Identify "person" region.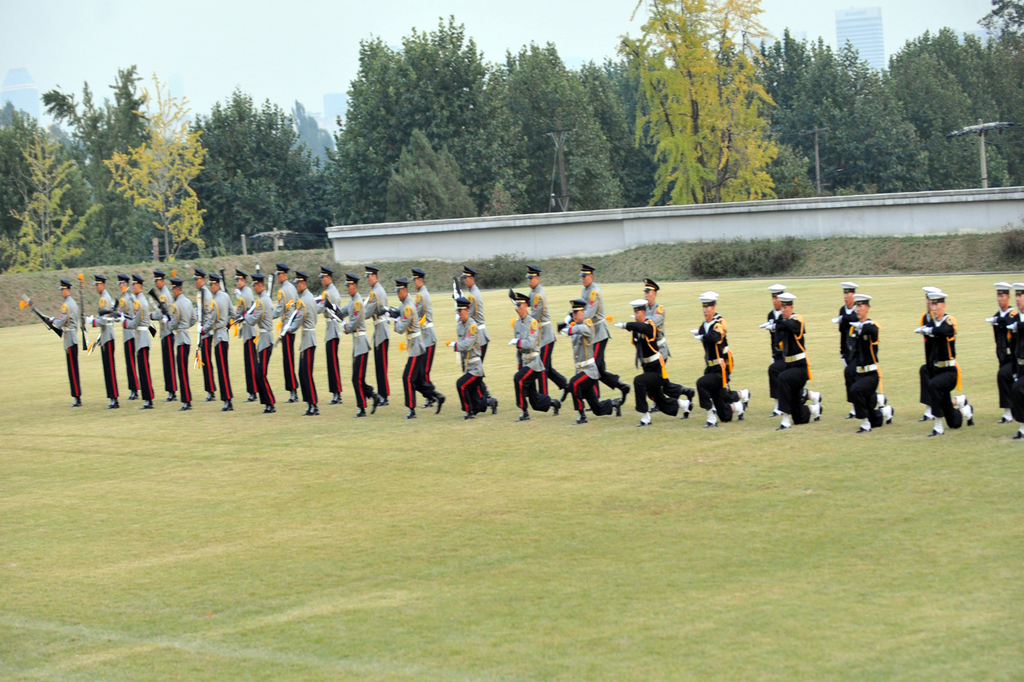
Region: x1=187 y1=263 x2=217 y2=392.
